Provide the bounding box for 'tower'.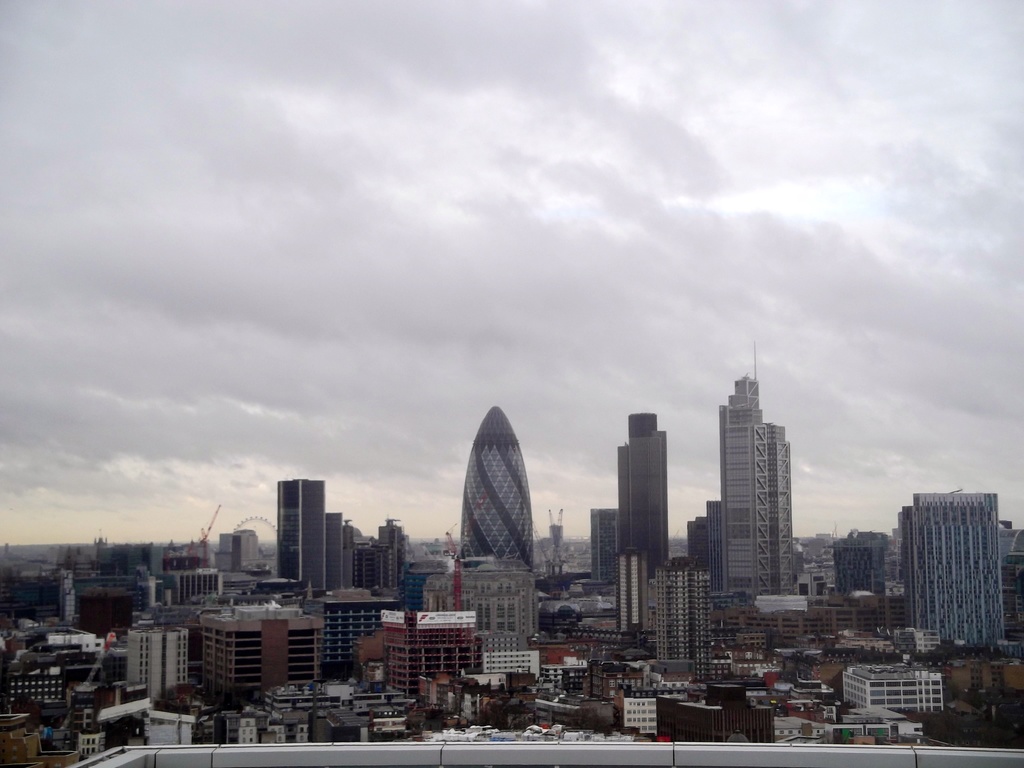
l=458, t=406, r=534, b=575.
